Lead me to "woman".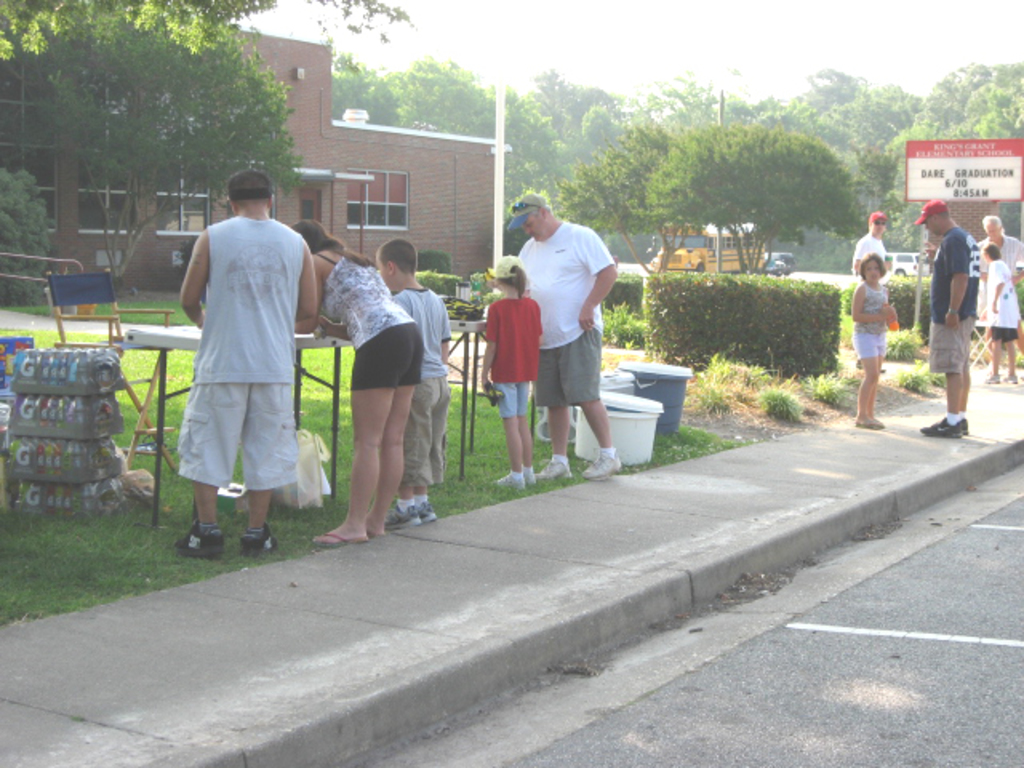
Lead to box(291, 219, 421, 534).
